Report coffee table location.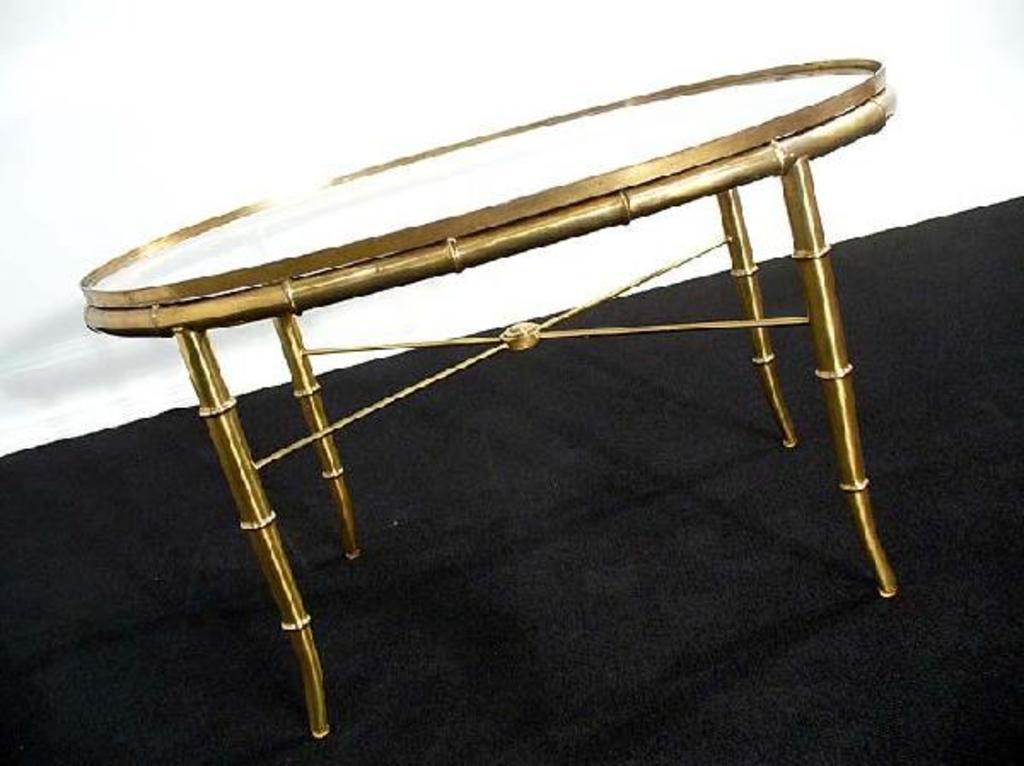
Report: detection(39, 44, 922, 734).
